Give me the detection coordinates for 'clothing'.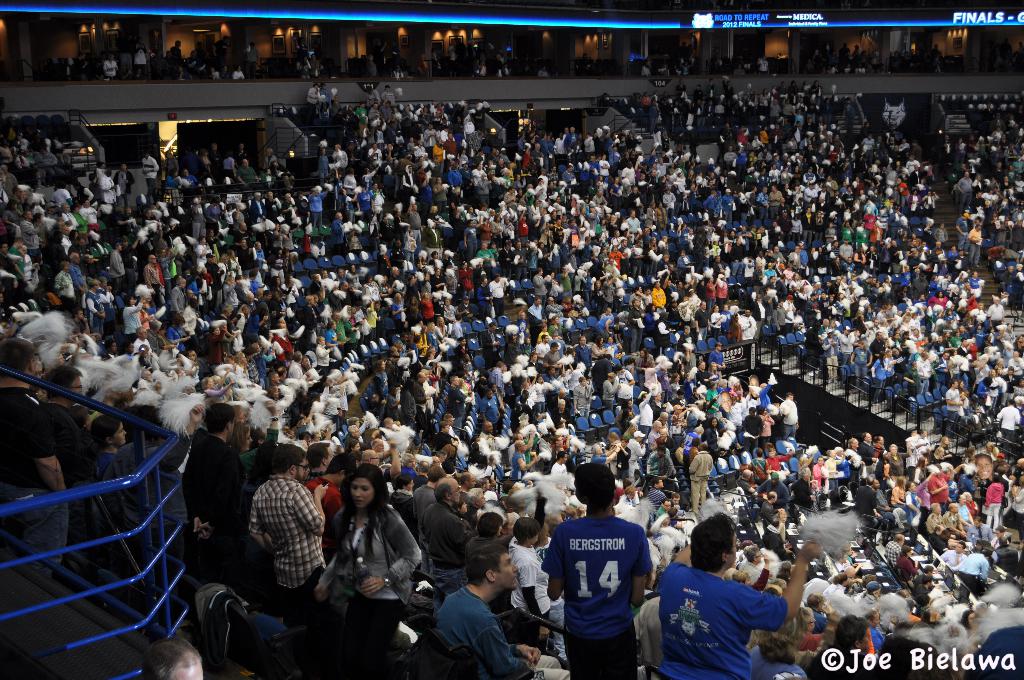
x1=92 y1=434 x2=177 y2=555.
